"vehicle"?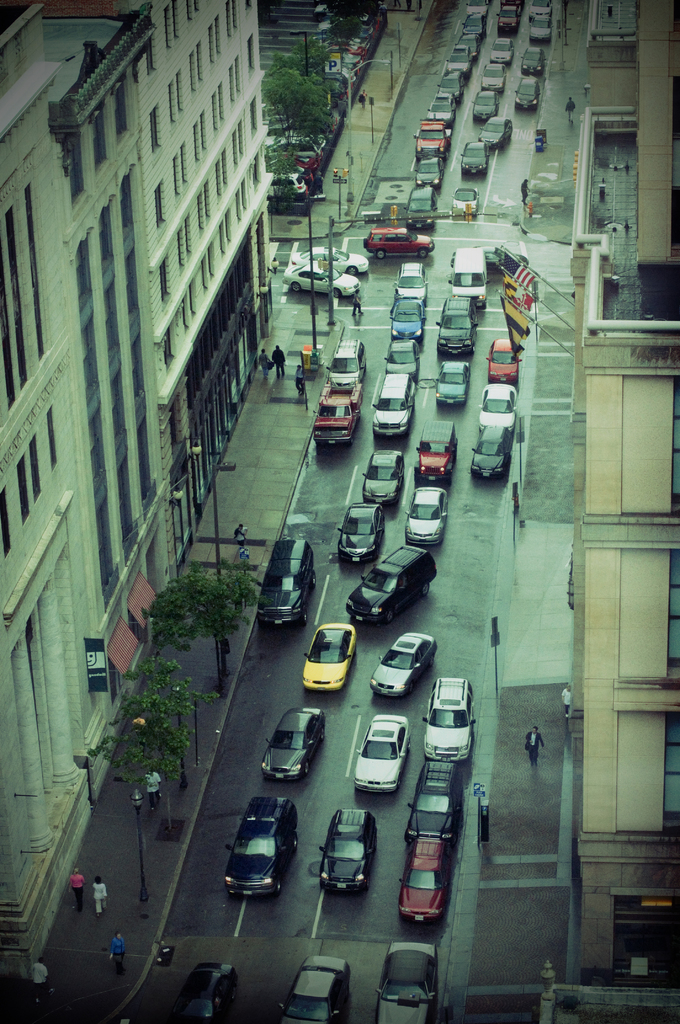
(319, 806, 380, 897)
